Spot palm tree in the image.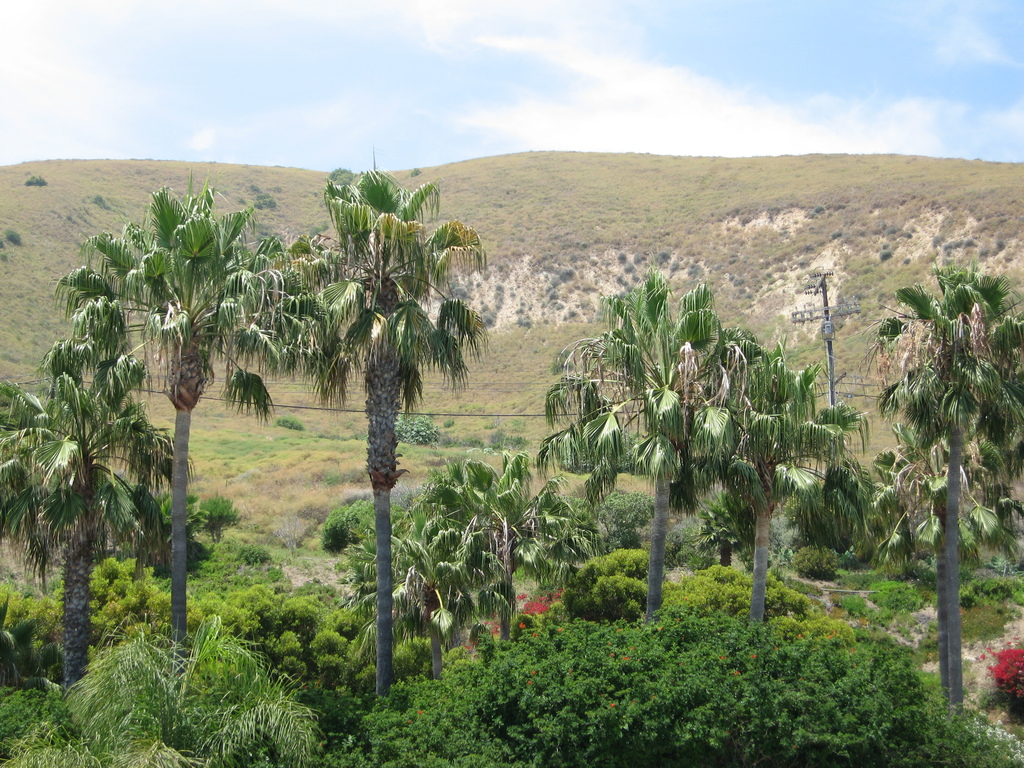
palm tree found at l=669, t=367, r=848, b=627.
